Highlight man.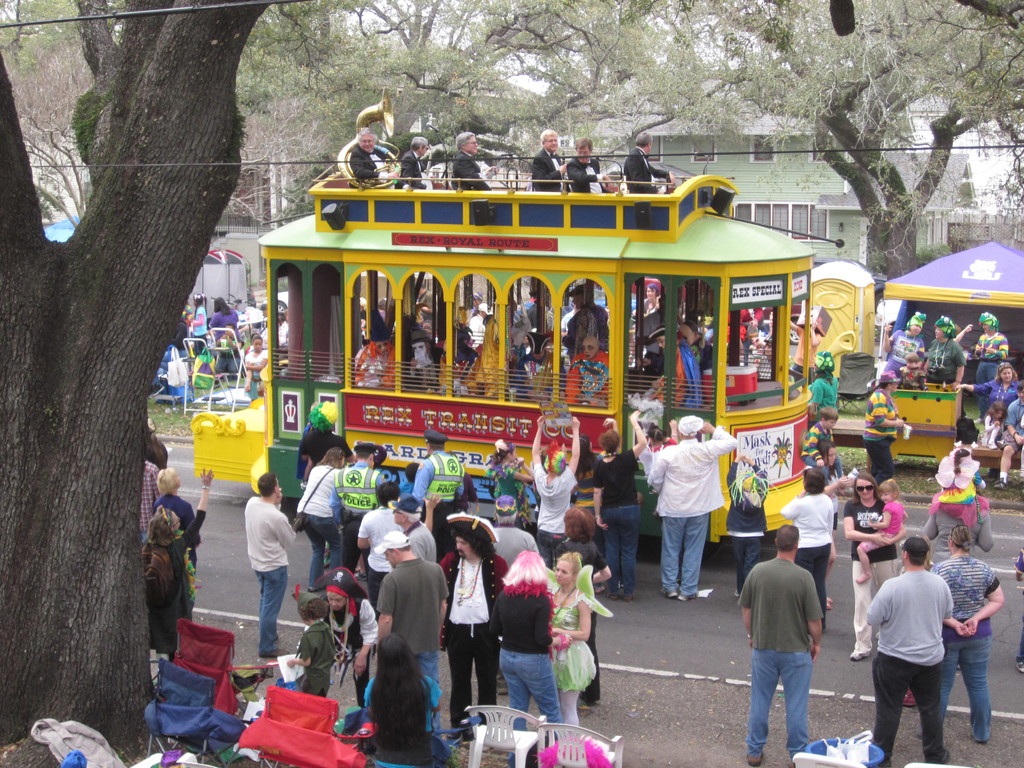
Highlighted region: {"x1": 559, "y1": 284, "x2": 620, "y2": 381}.
